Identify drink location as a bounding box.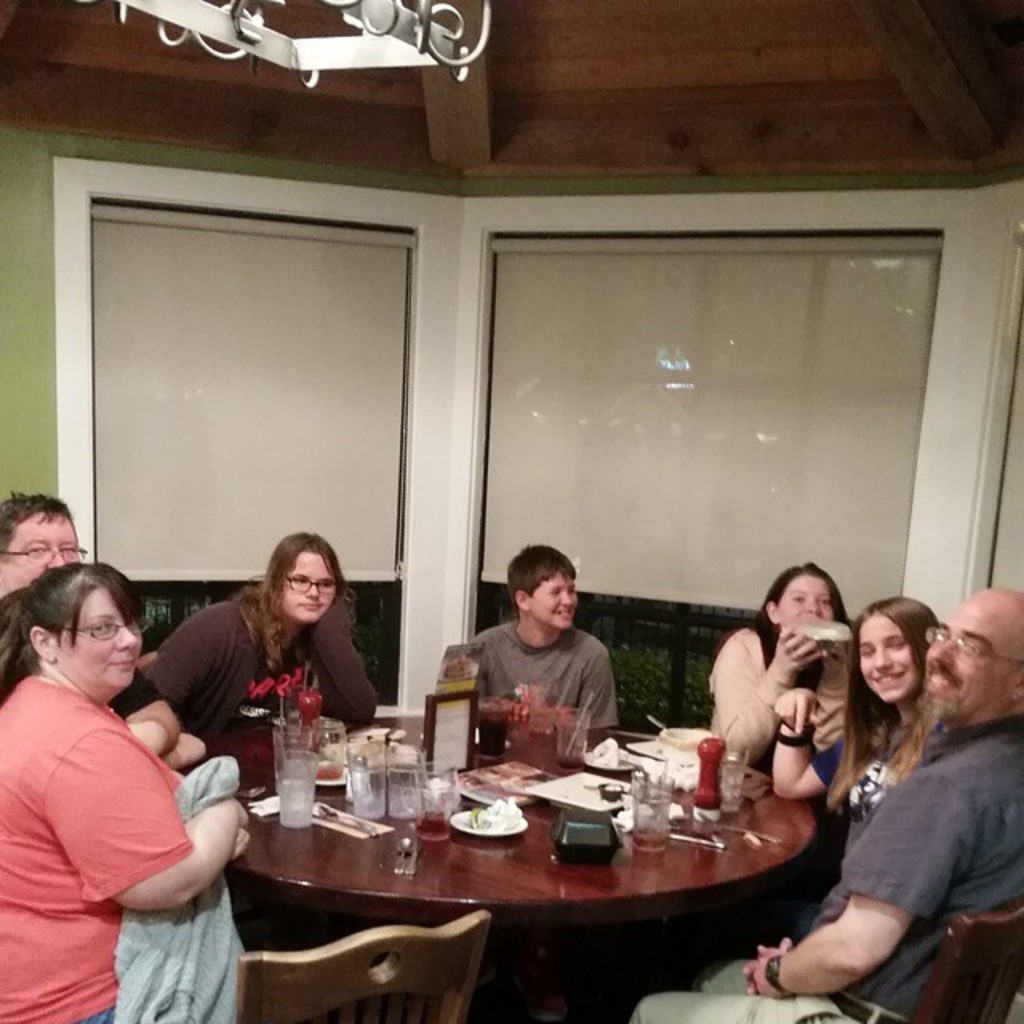
[411,790,453,838].
